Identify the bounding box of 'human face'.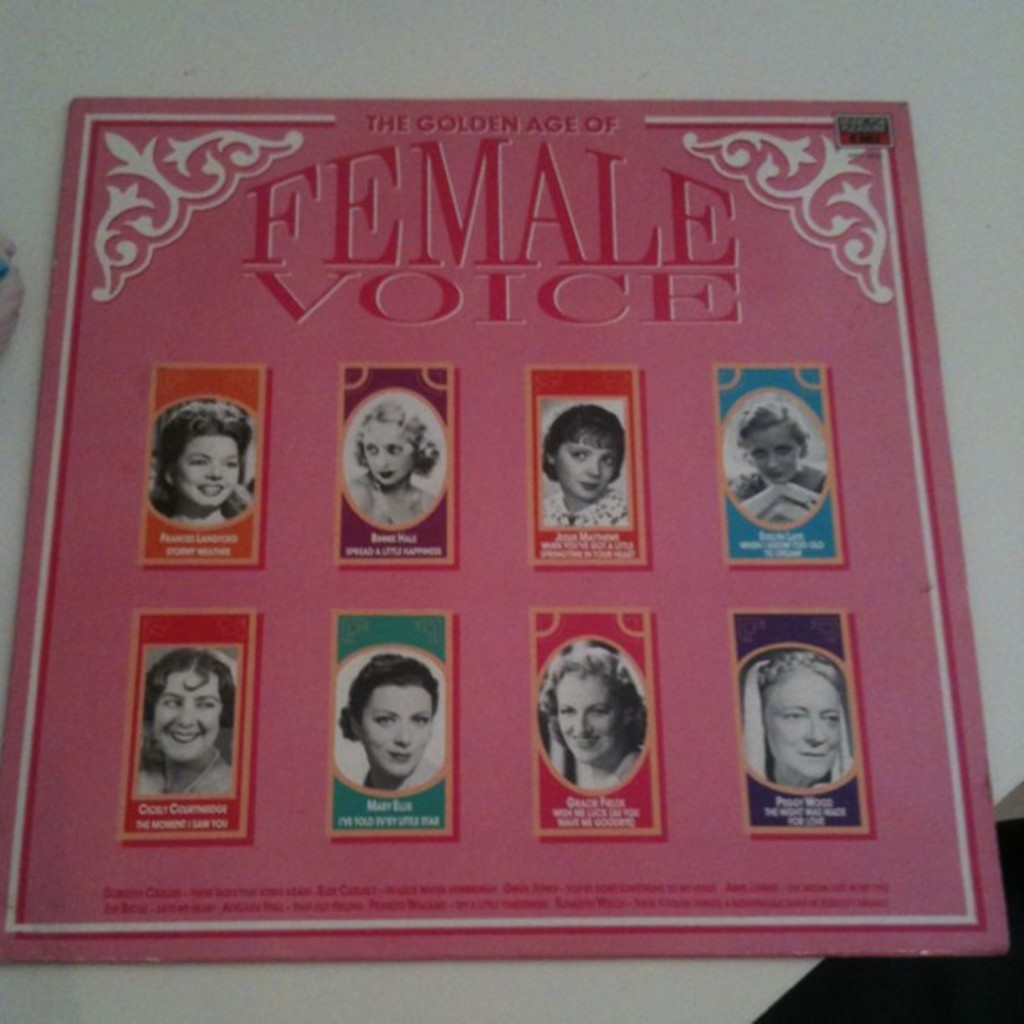
region(358, 420, 423, 487).
